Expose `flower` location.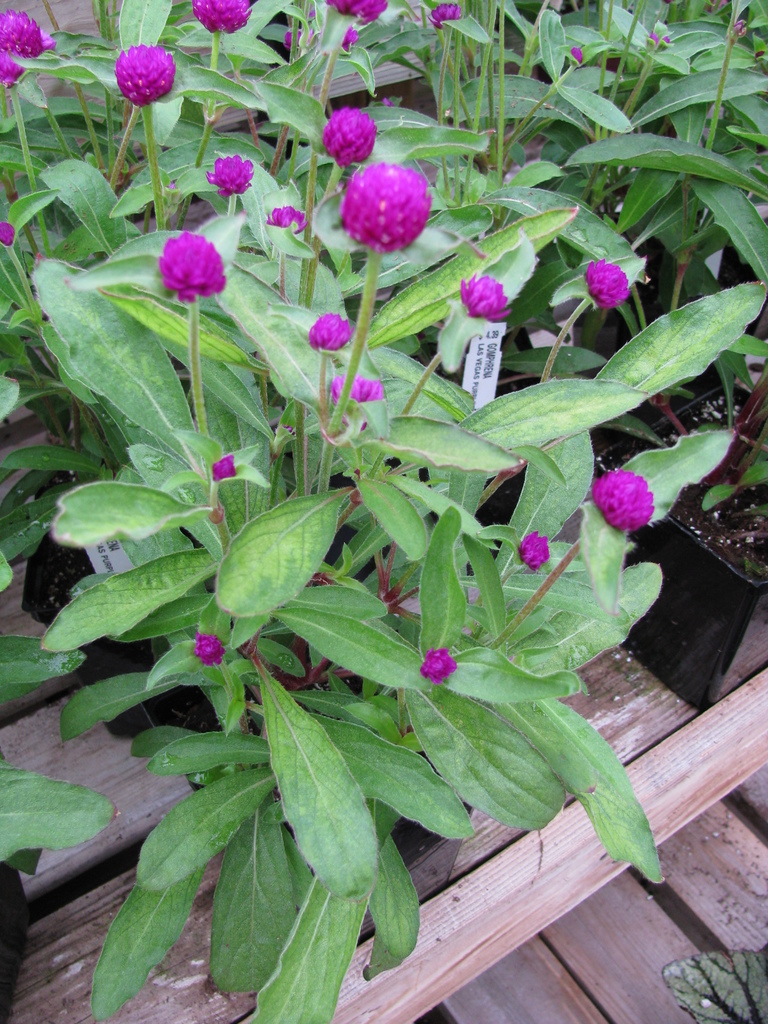
Exposed at bbox(202, 155, 253, 200).
